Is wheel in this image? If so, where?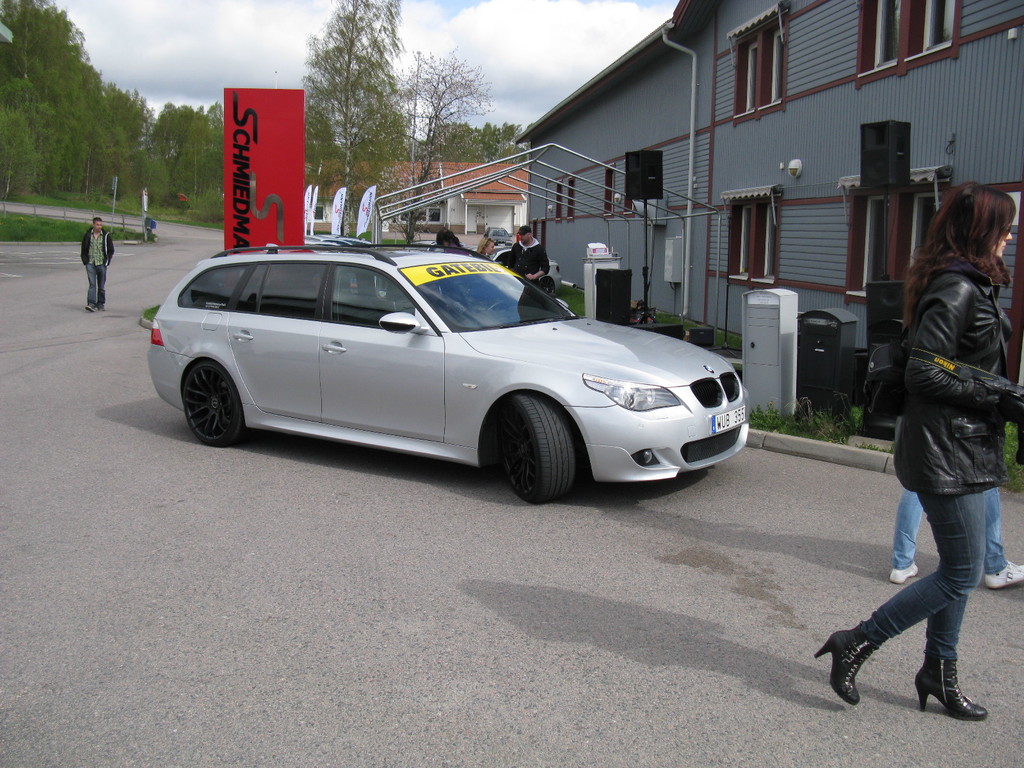
Yes, at Rect(499, 392, 573, 505).
